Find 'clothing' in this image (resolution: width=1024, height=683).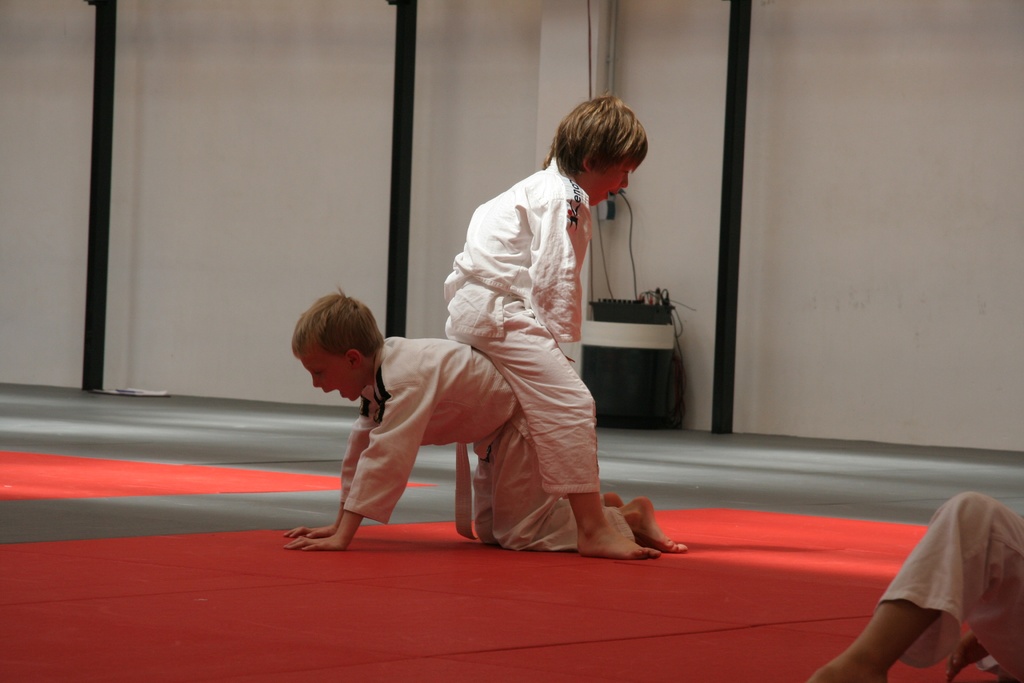
bbox=[339, 336, 635, 556].
